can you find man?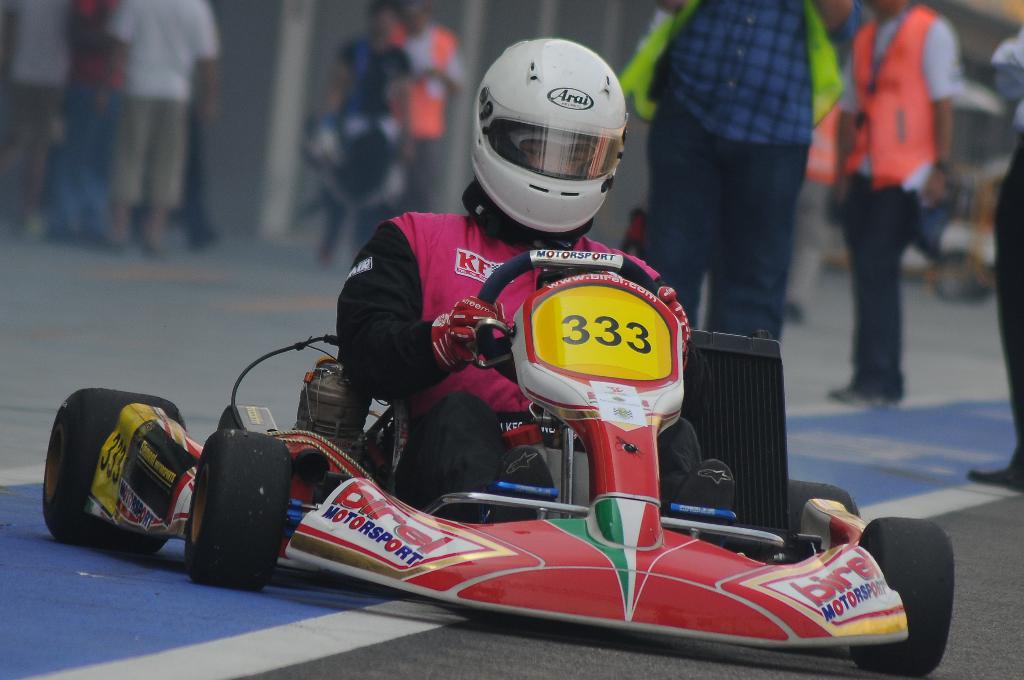
Yes, bounding box: box(100, 0, 221, 260).
